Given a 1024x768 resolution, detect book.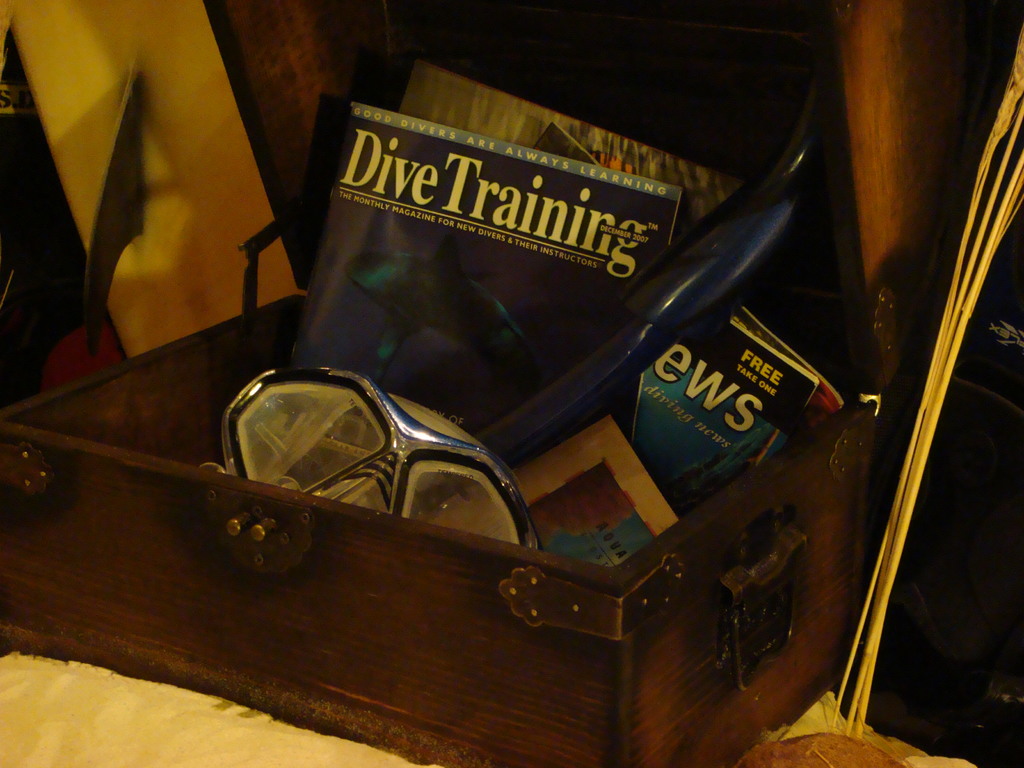
BBox(280, 97, 674, 436).
